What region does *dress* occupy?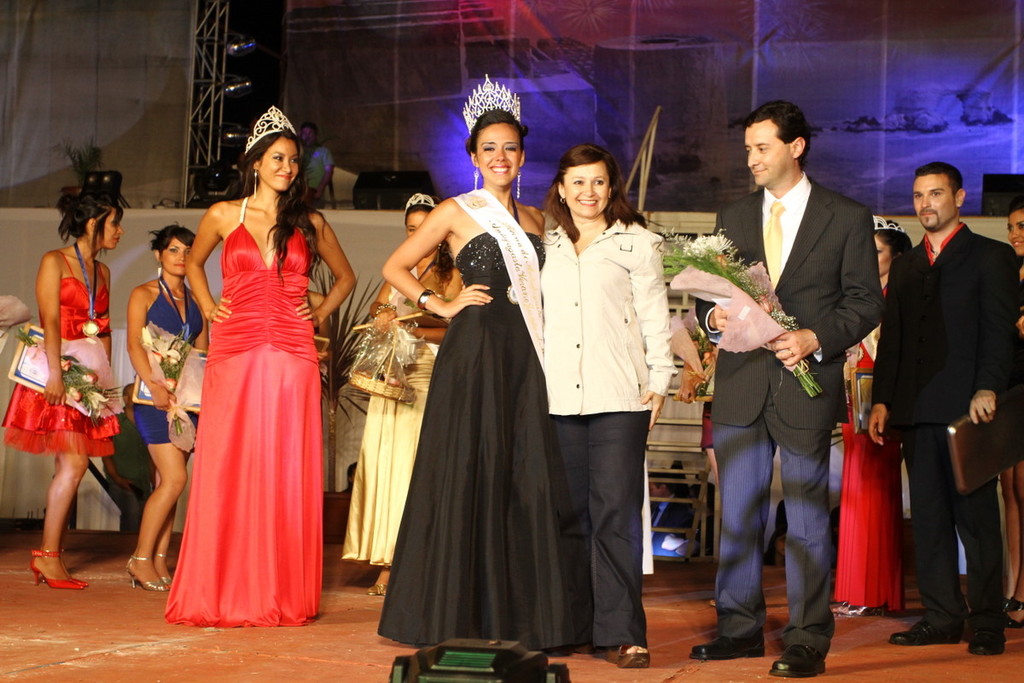
831 280 905 614.
